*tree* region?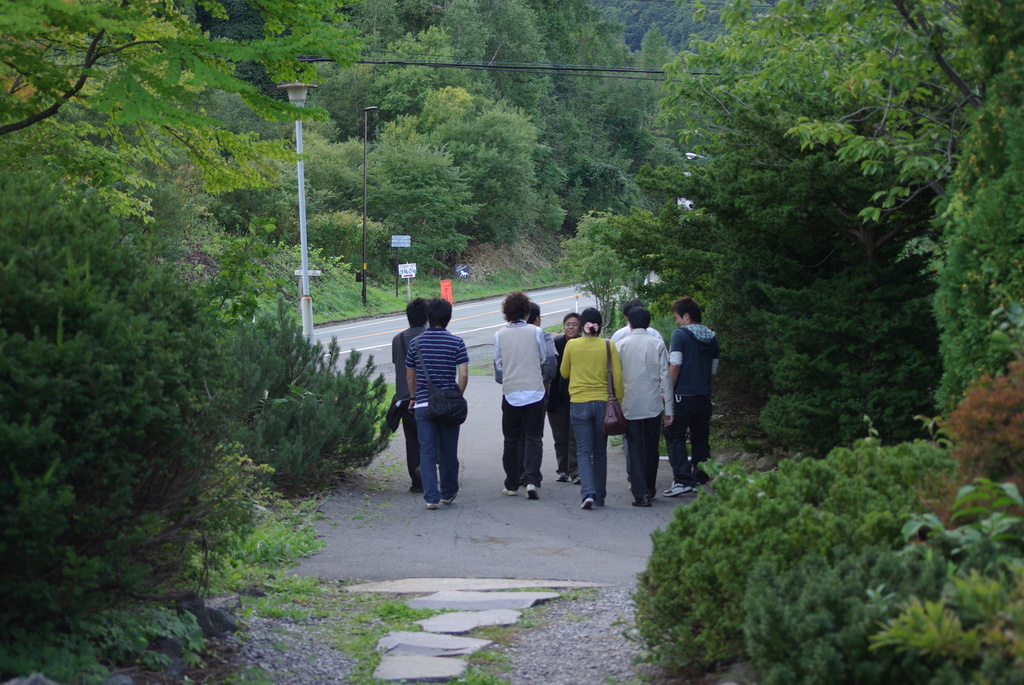
<region>0, 0, 239, 267</region>
